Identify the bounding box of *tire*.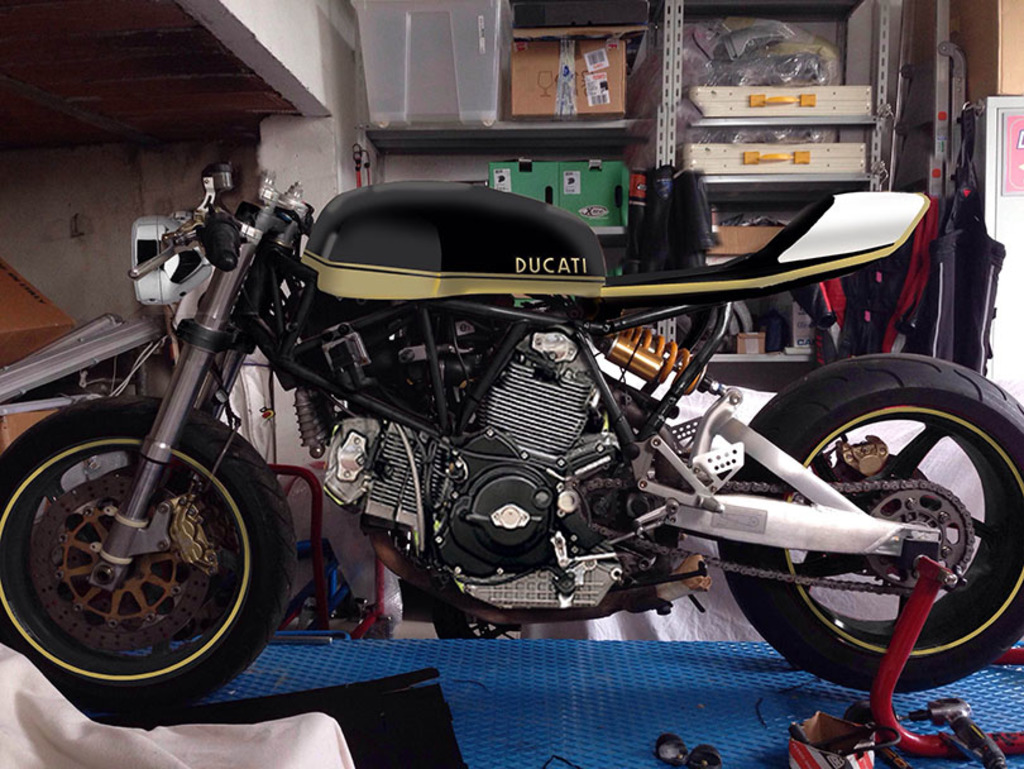
region(11, 397, 272, 711).
